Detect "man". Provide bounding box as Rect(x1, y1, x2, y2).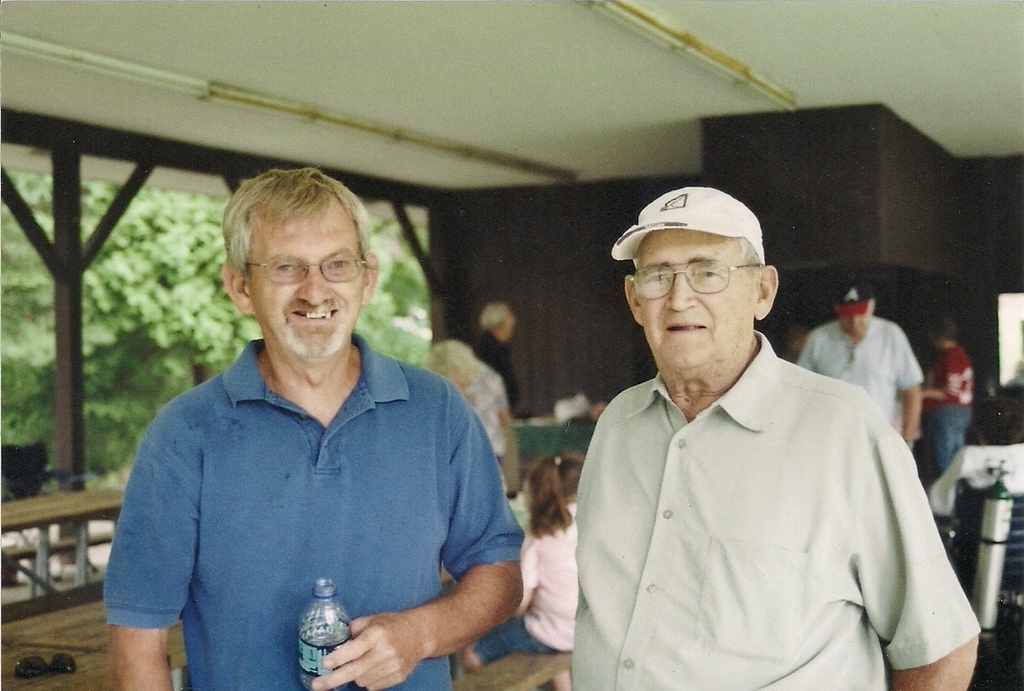
Rect(471, 304, 514, 420).
